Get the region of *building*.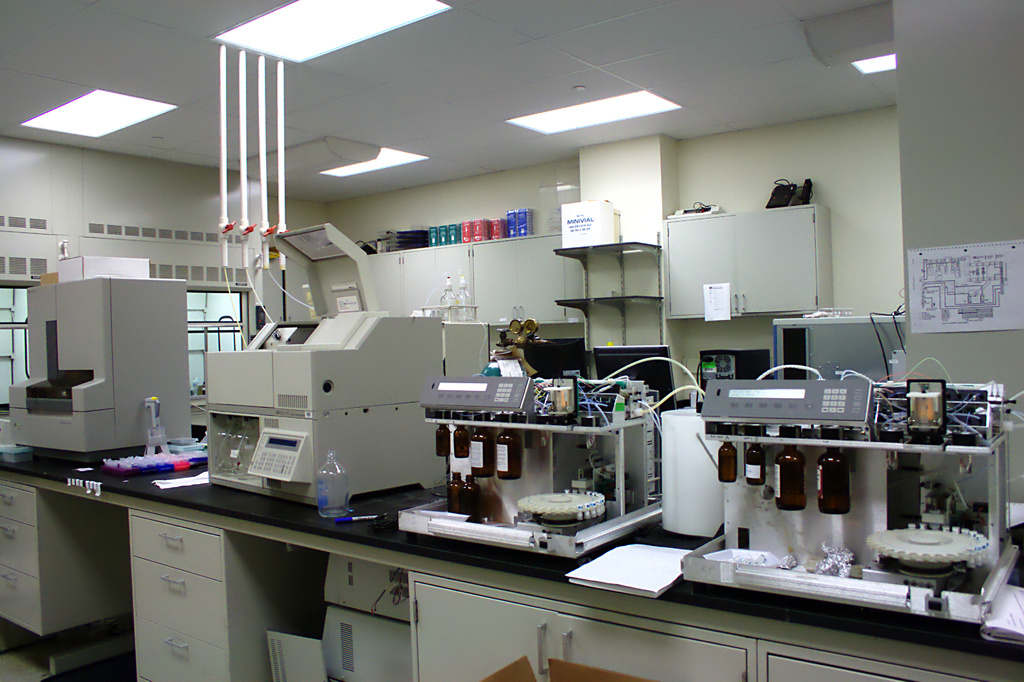
[left=0, top=0, right=1023, bottom=681].
